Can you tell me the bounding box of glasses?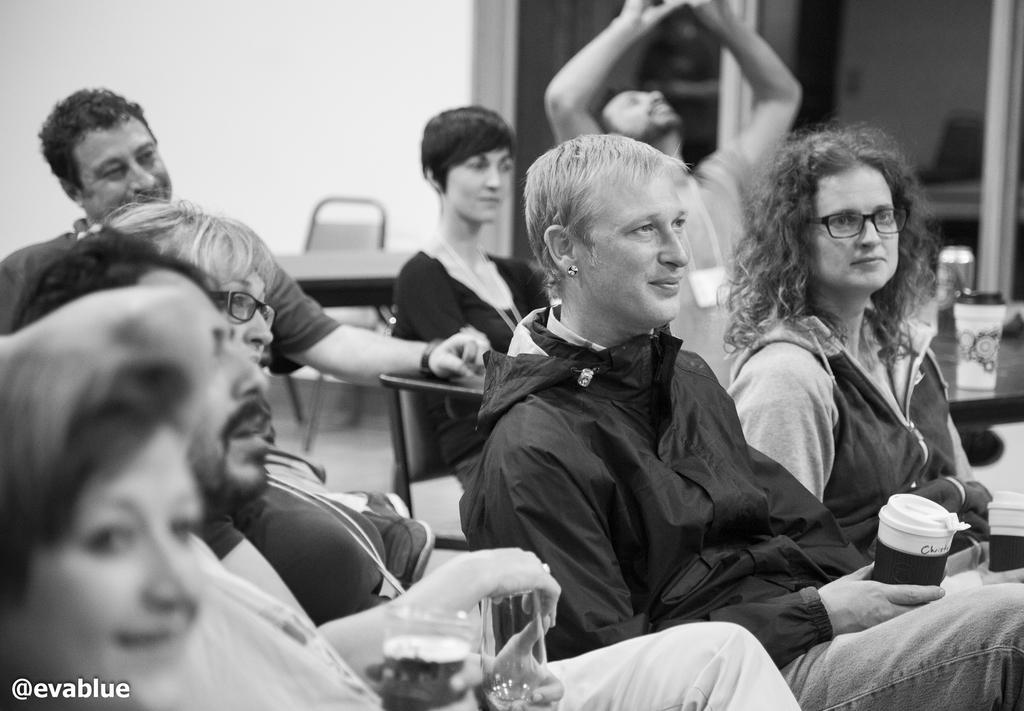
bbox=(209, 287, 276, 332).
